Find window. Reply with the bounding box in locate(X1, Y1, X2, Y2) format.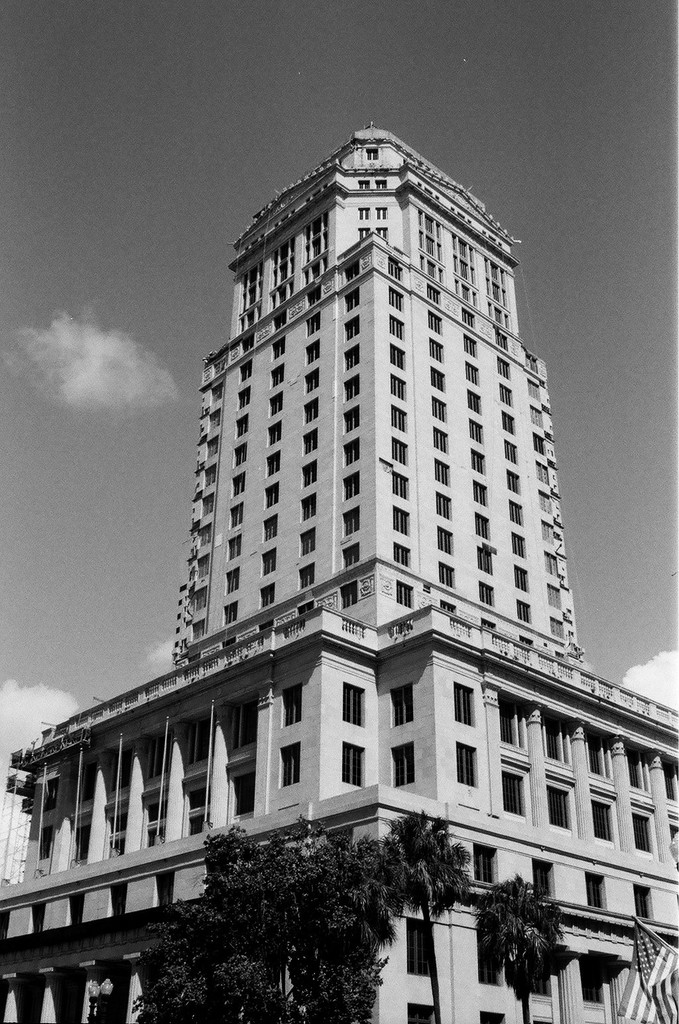
locate(184, 783, 214, 834).
